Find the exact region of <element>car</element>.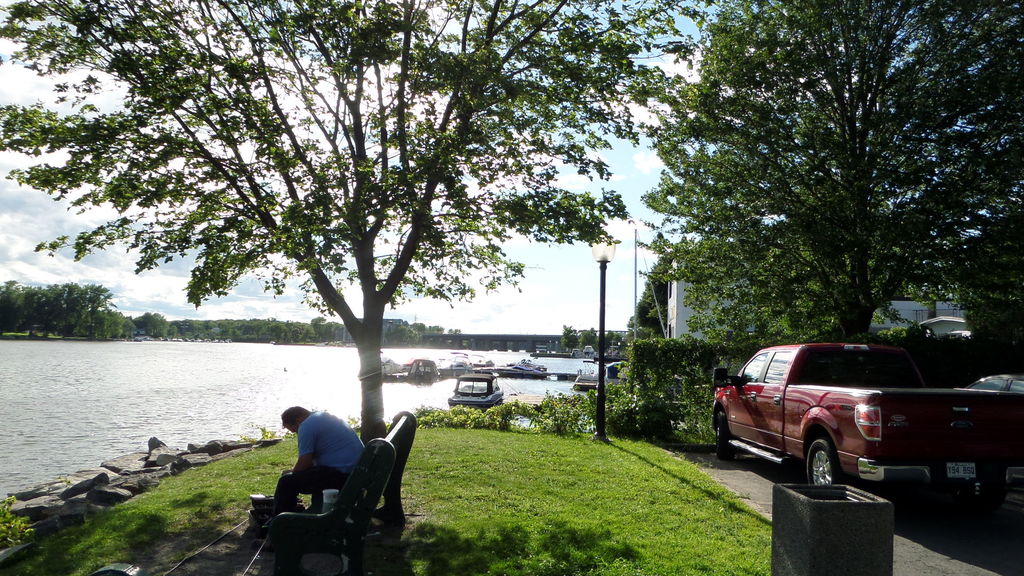
Exact region: [x1=724, y1=337, x2=1009, y2=502].
